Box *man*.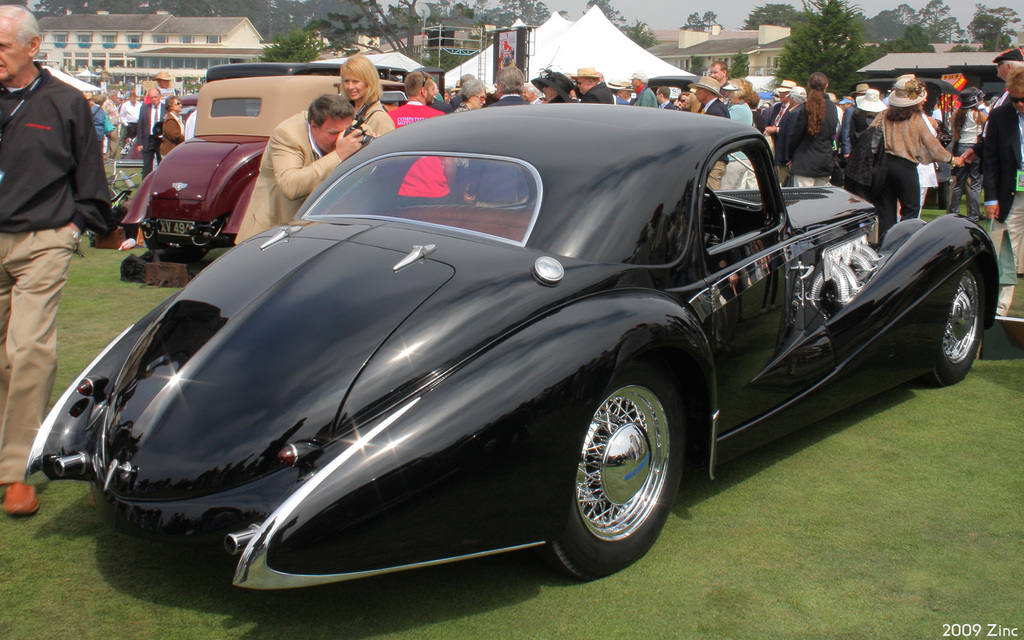
locate(980, 65, 1023, 285).
